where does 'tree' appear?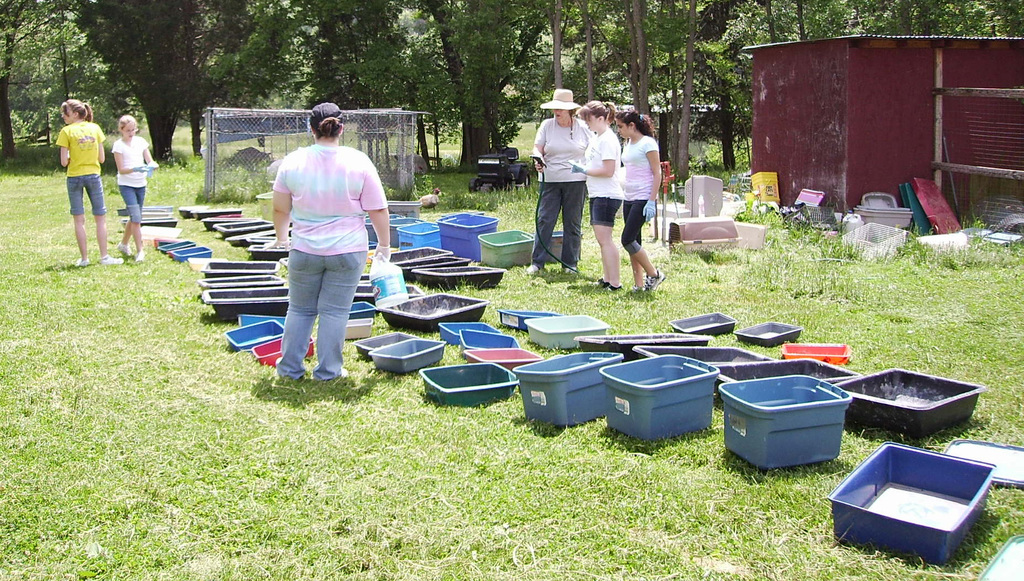
Appears at detection(859, 0, 979, 38).
